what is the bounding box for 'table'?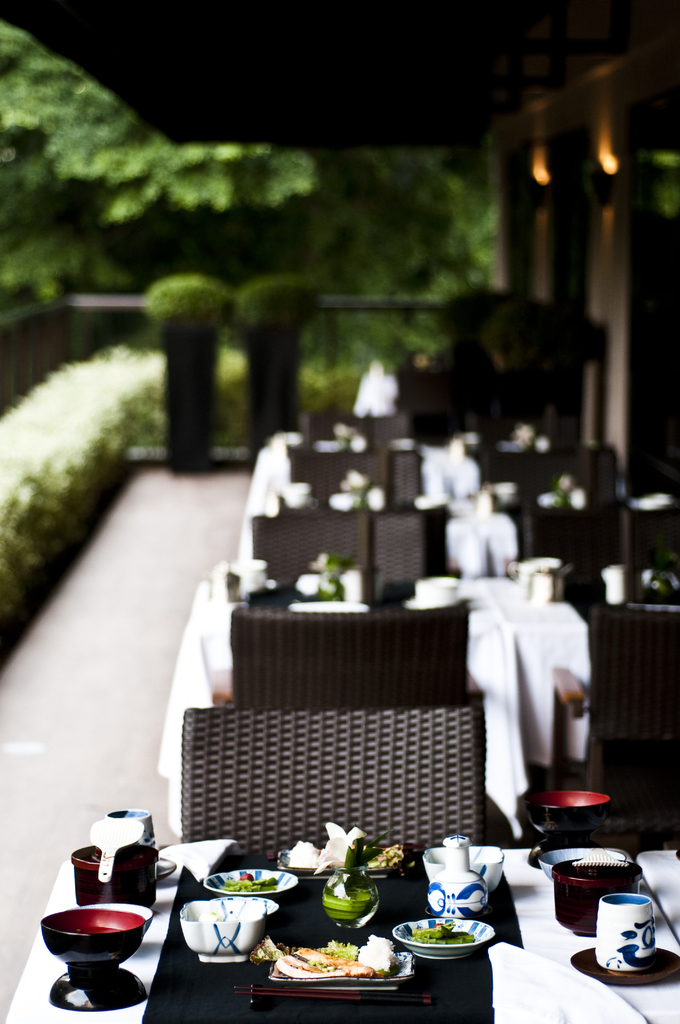
[x1=639, y1=848, x2=679, y2=935].
